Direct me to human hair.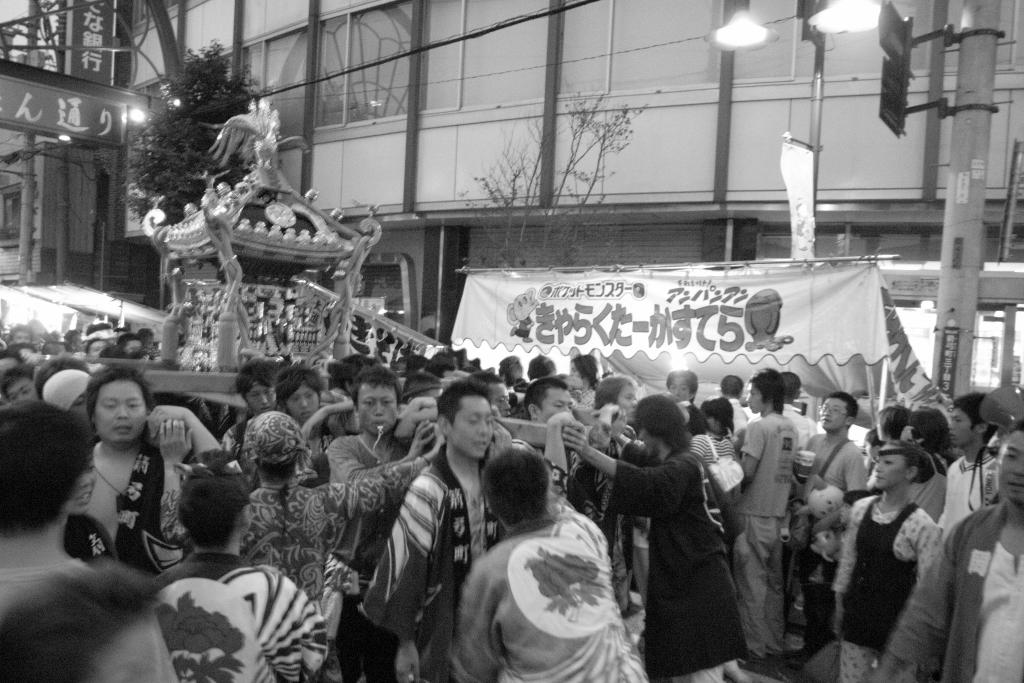
Direction: select_region(0, 399, 100, 545).
